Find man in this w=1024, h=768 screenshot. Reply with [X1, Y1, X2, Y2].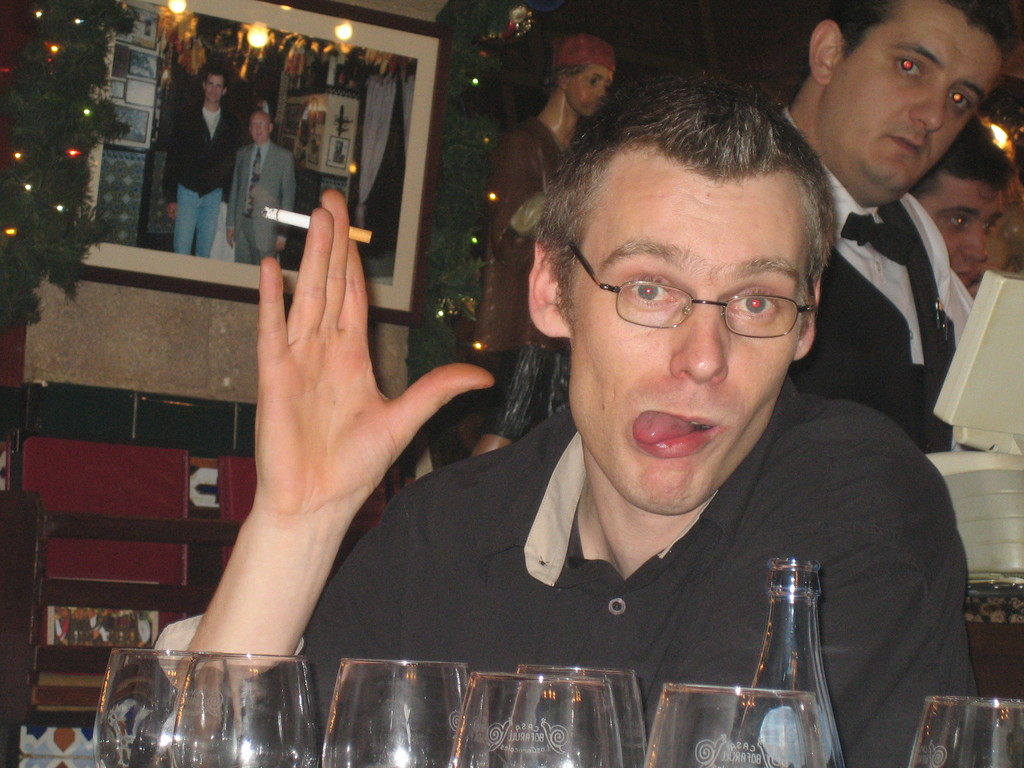
[184, 65, 978, 767].
